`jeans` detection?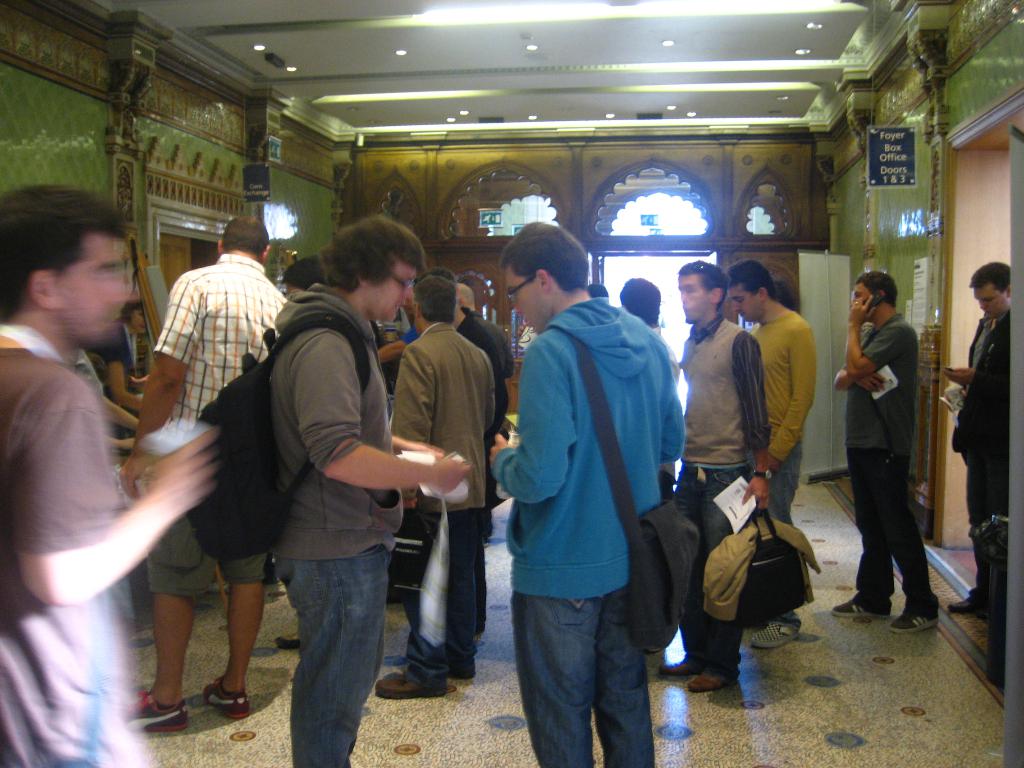
(401,511,474,689)
